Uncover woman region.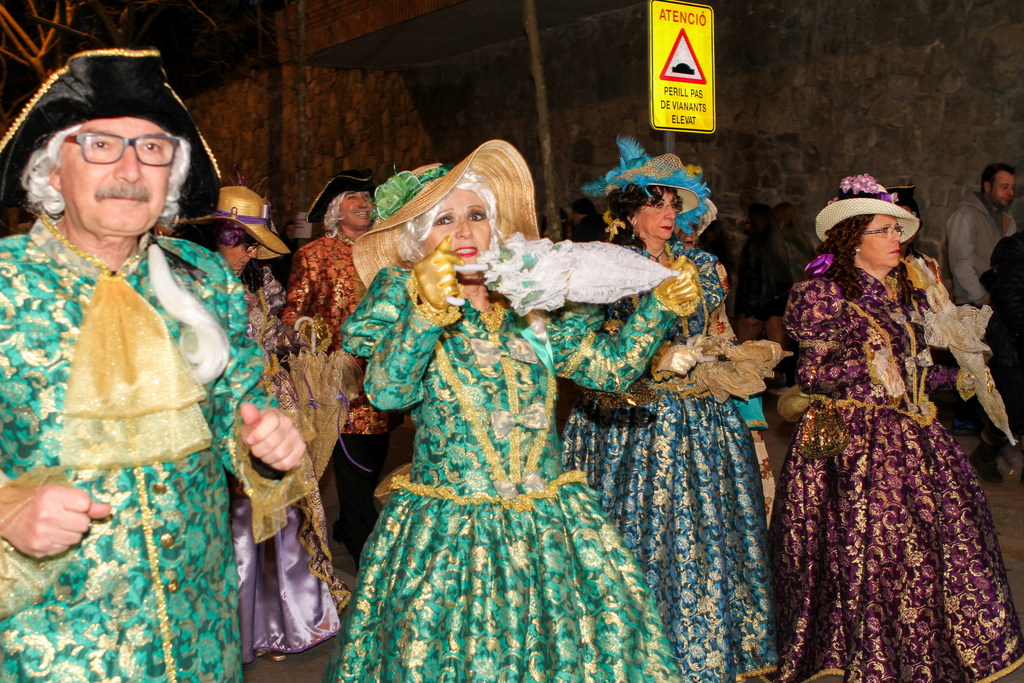
Uncovered: [171, 184, 352, 664].
